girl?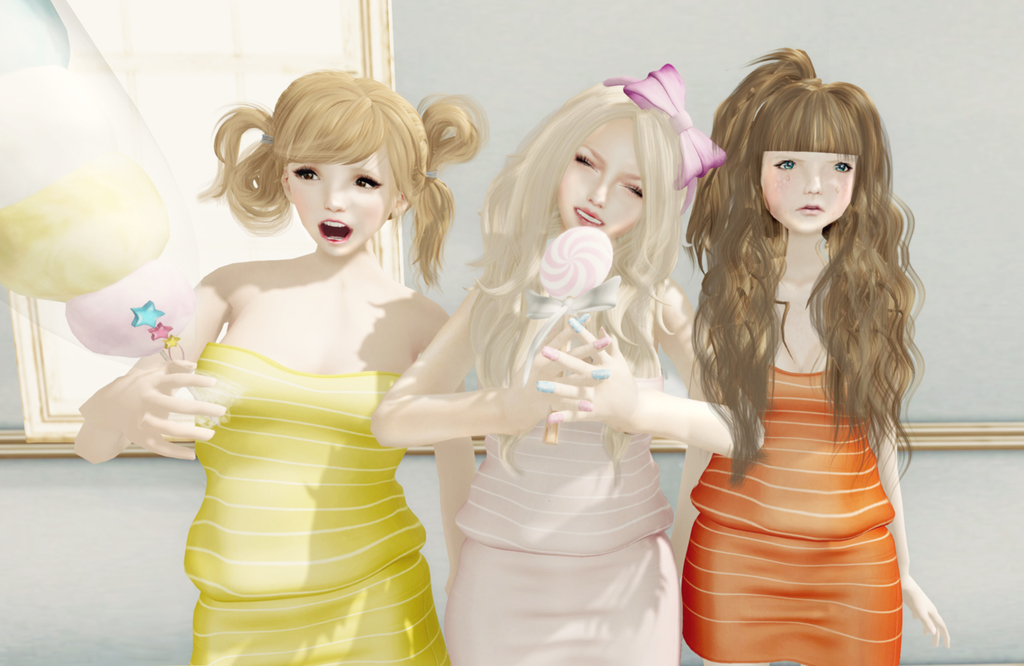
{"left": 670, "top": 28, "right": 956, "bottom": 665}
